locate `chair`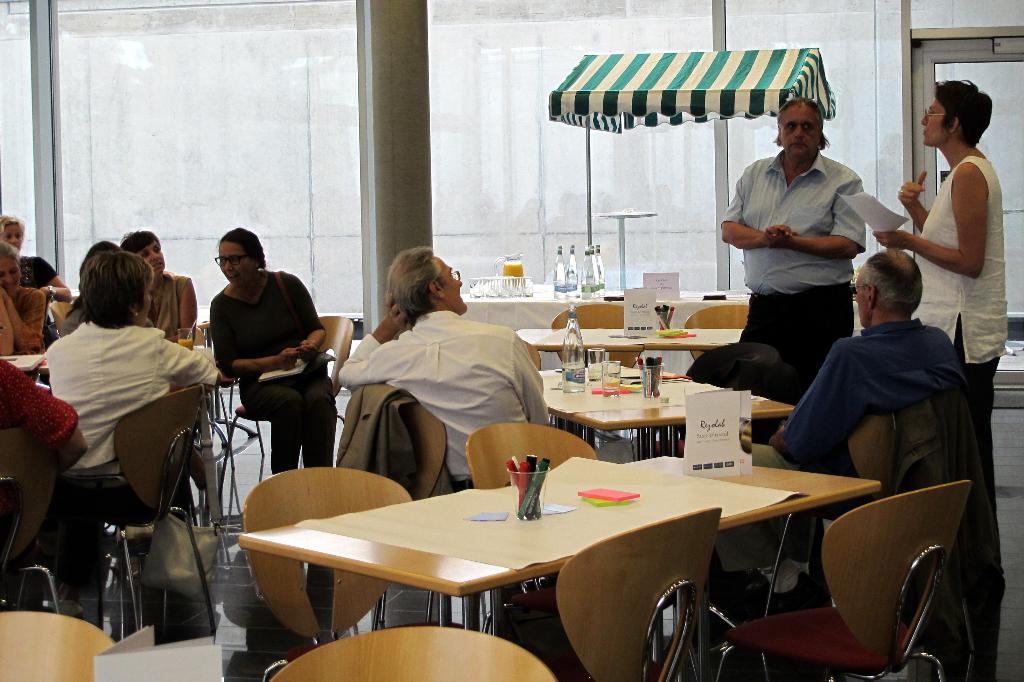
{"left": 0, "top": 430, "right": 63, "bottom": 612}
